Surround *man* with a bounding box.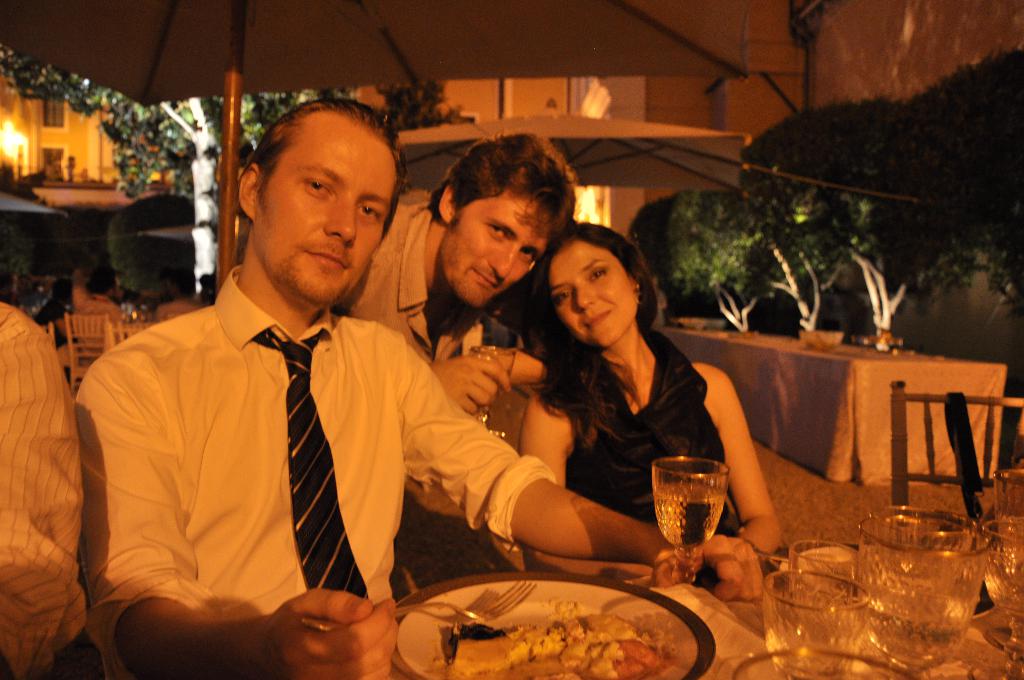
pyautogui.locateOnScreen(72, 267, 130, 320).
